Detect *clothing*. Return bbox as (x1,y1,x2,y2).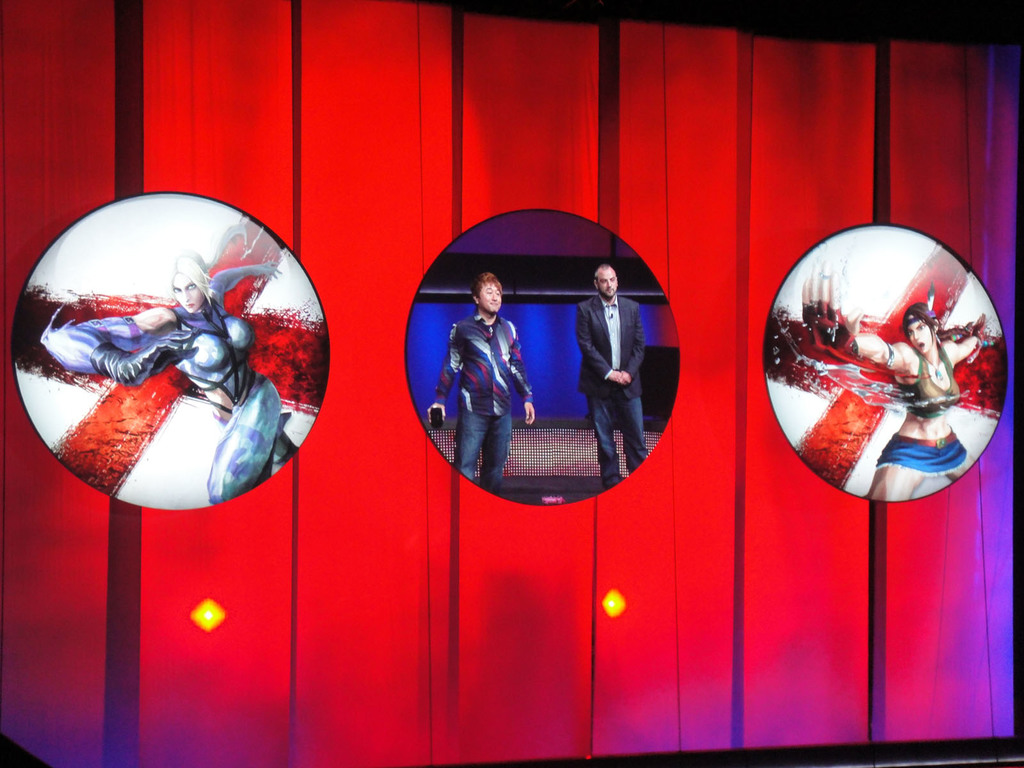
(573,295,650,493).
